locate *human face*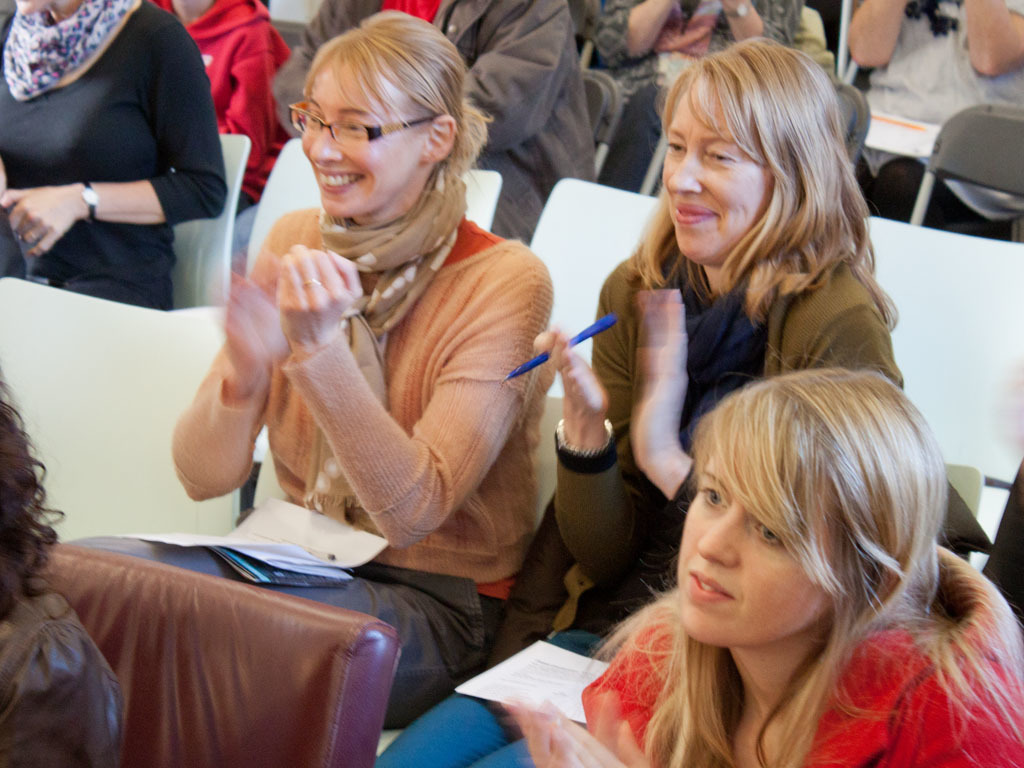
[661,71,765,270]
